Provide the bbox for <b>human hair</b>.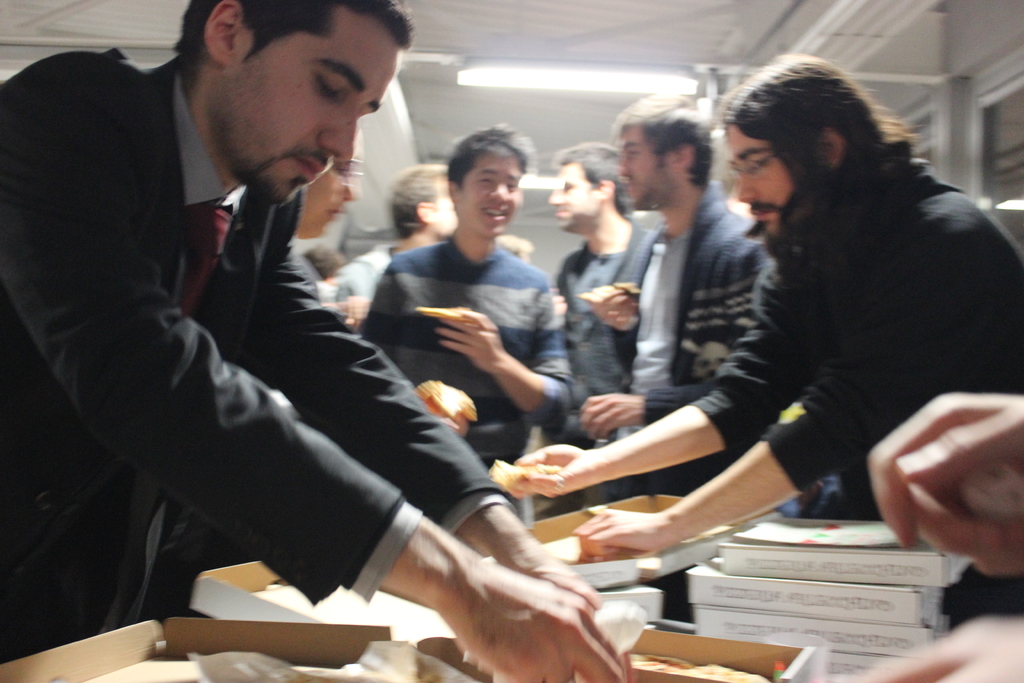
<bbox>383, 158, 455, 238</bbox>.
